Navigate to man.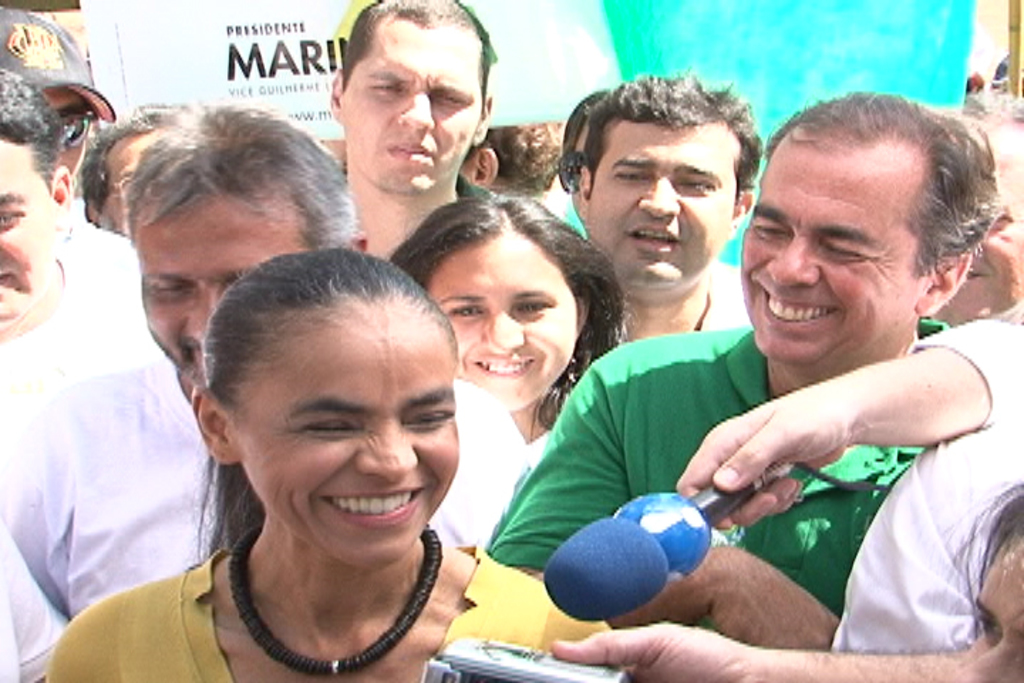
Navigation target: <bbox>80, 102, 206, 239</bbox>.
